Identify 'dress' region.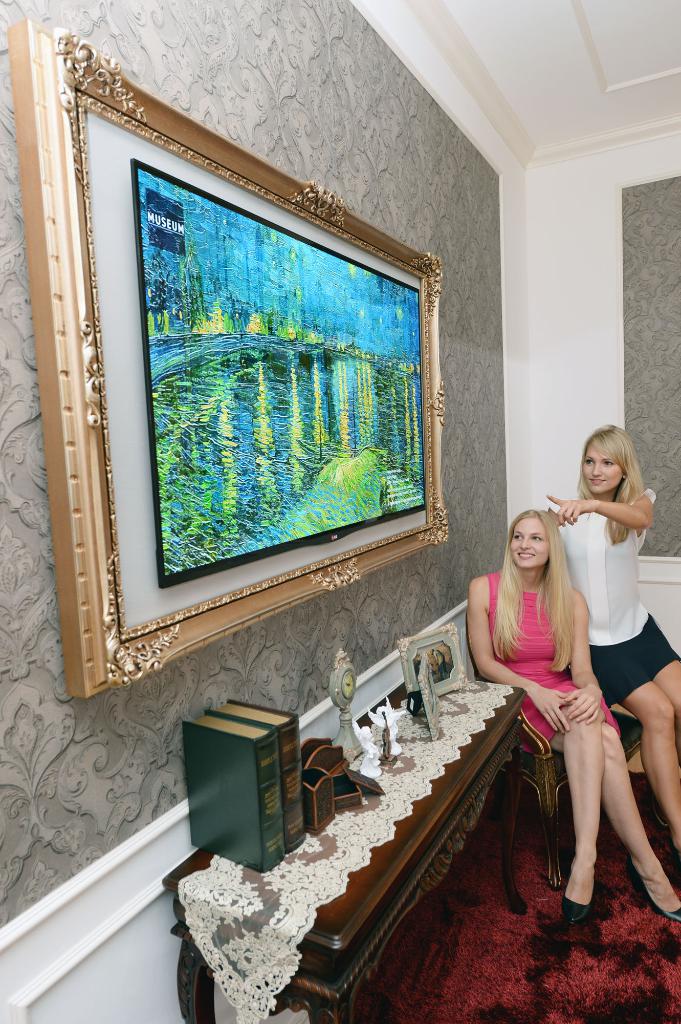
Region: <region>483, 569, 623, 756</region>.
